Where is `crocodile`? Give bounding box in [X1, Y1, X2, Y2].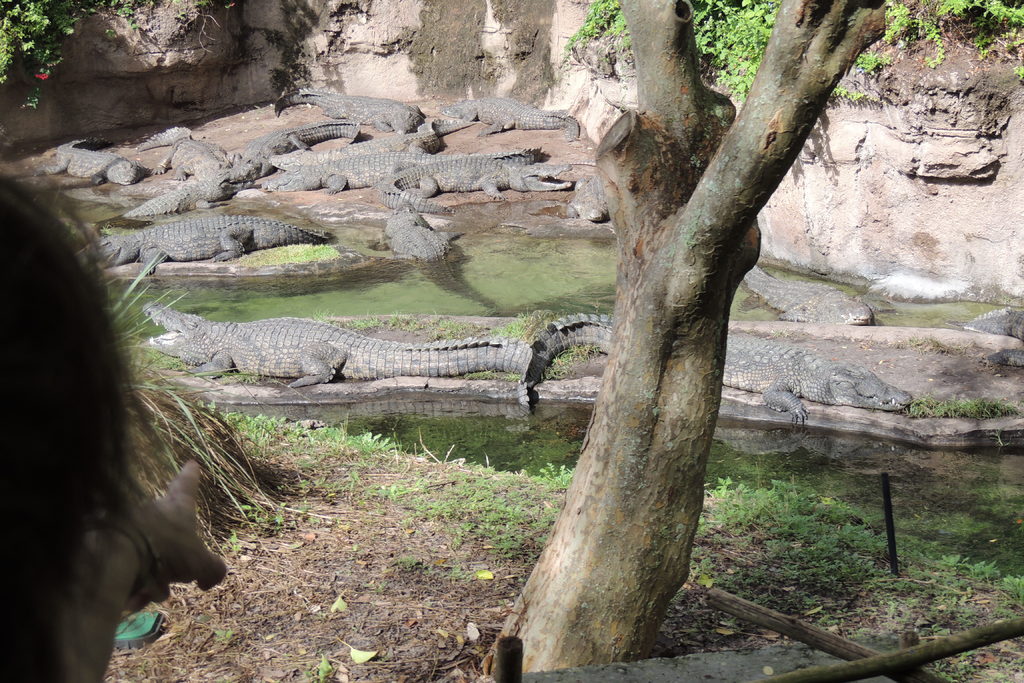
[745, 266, 872, 325].
